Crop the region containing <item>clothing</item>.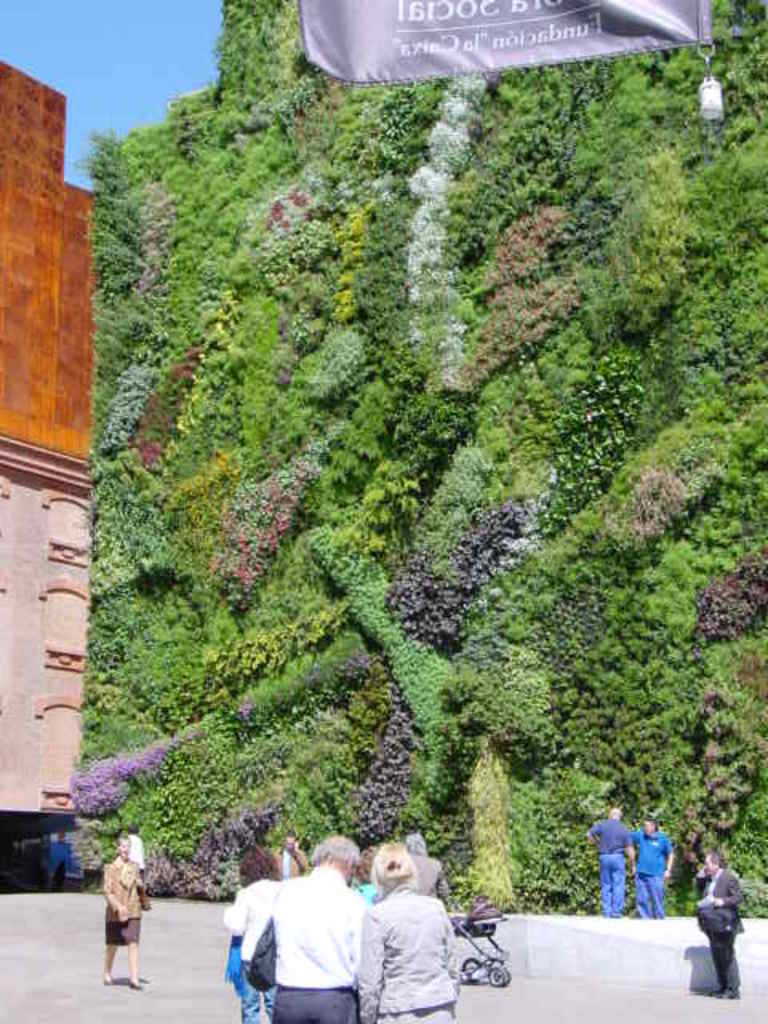
Crop region: left=267, top=848, right=312, bottom=883.
